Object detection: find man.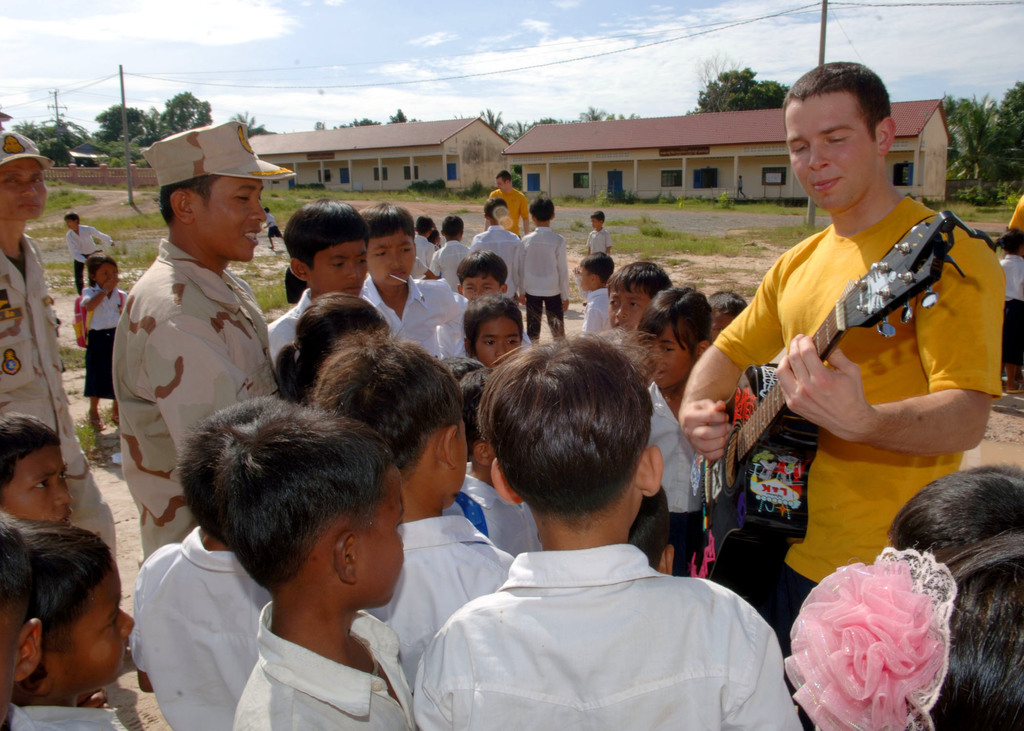
l=483, t=168, r=528, b=300.
